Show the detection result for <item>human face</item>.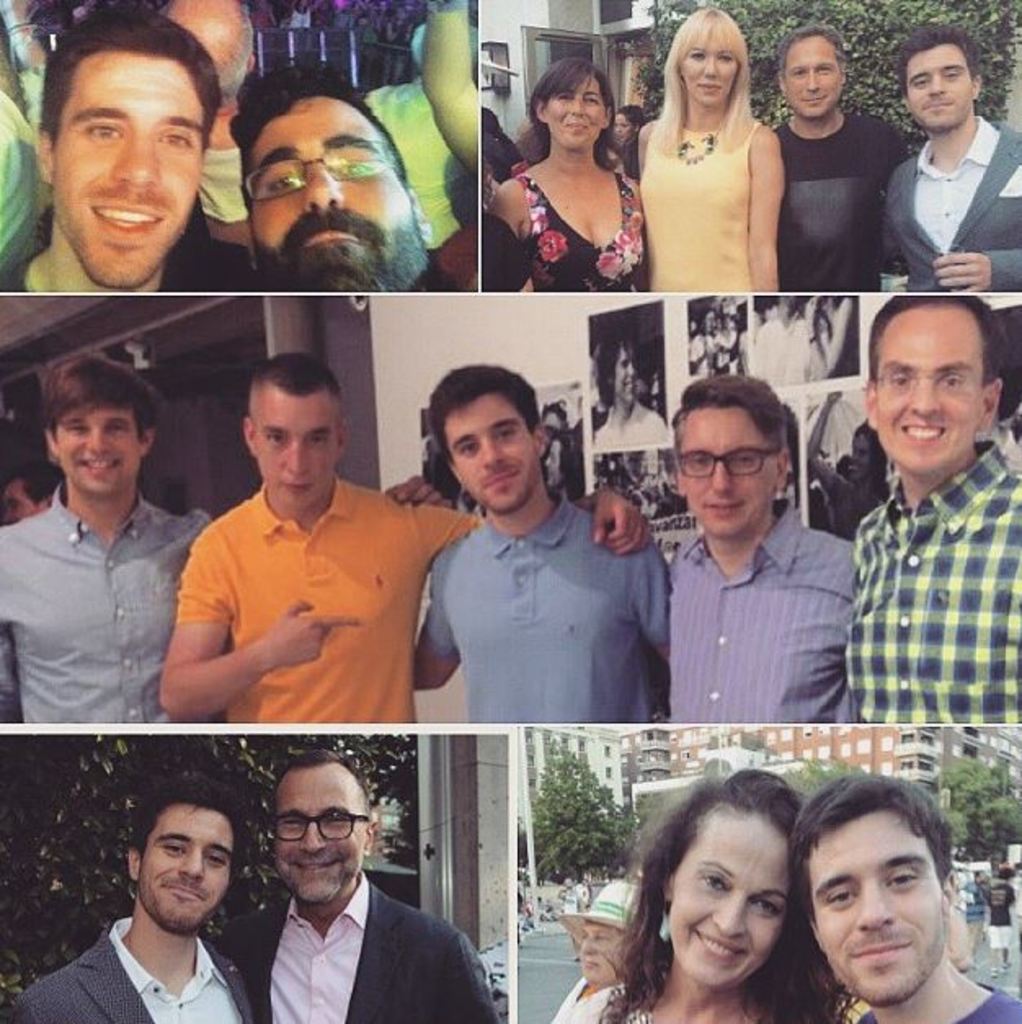
681 407 779 521.
